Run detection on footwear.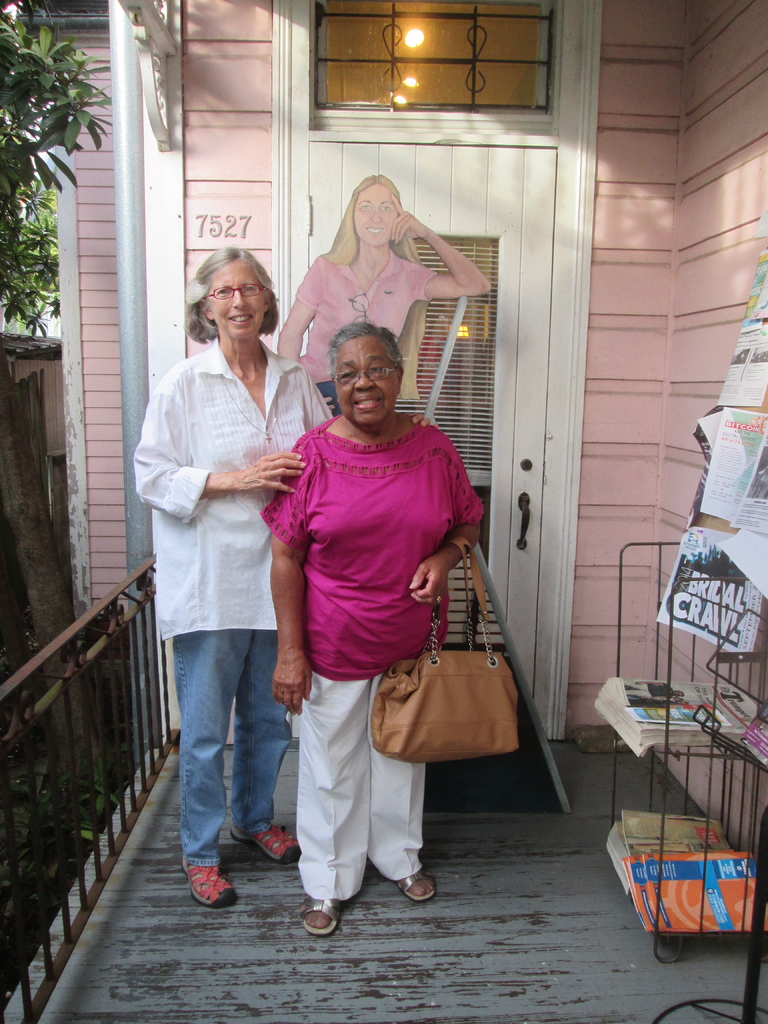
Result: 390:865:432:900.
